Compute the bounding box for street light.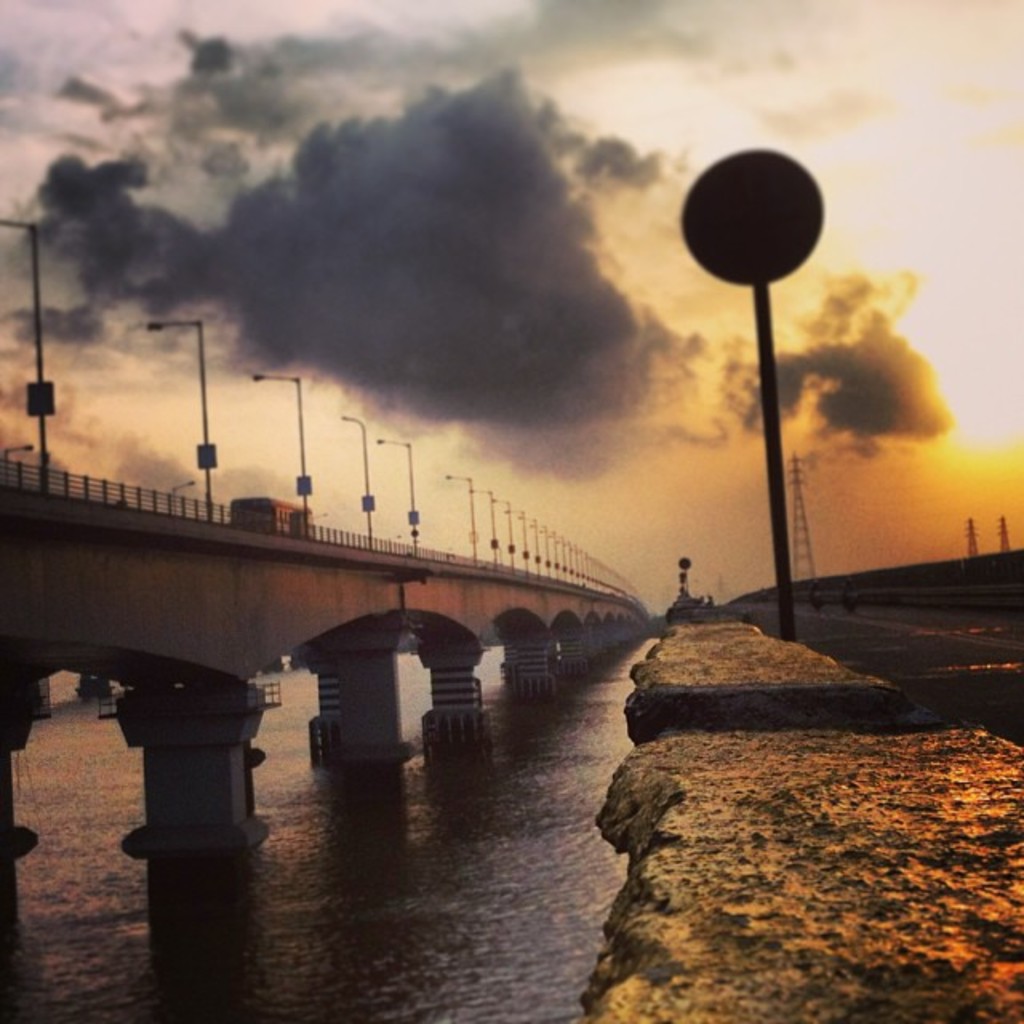
bbox(443, 469, 480, 566).
